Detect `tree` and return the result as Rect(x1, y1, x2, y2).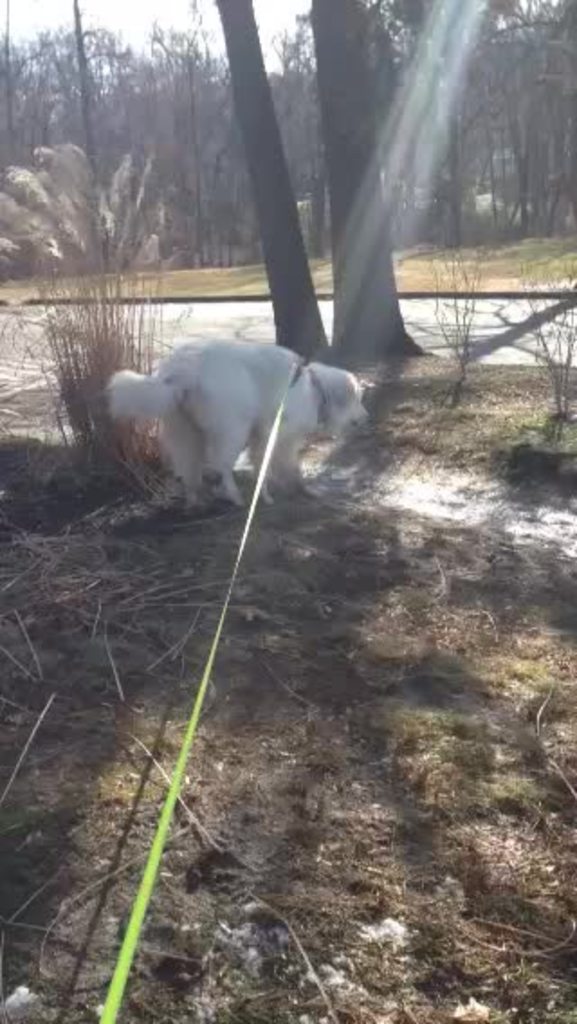
Rect(213, 0, 328, 391).
